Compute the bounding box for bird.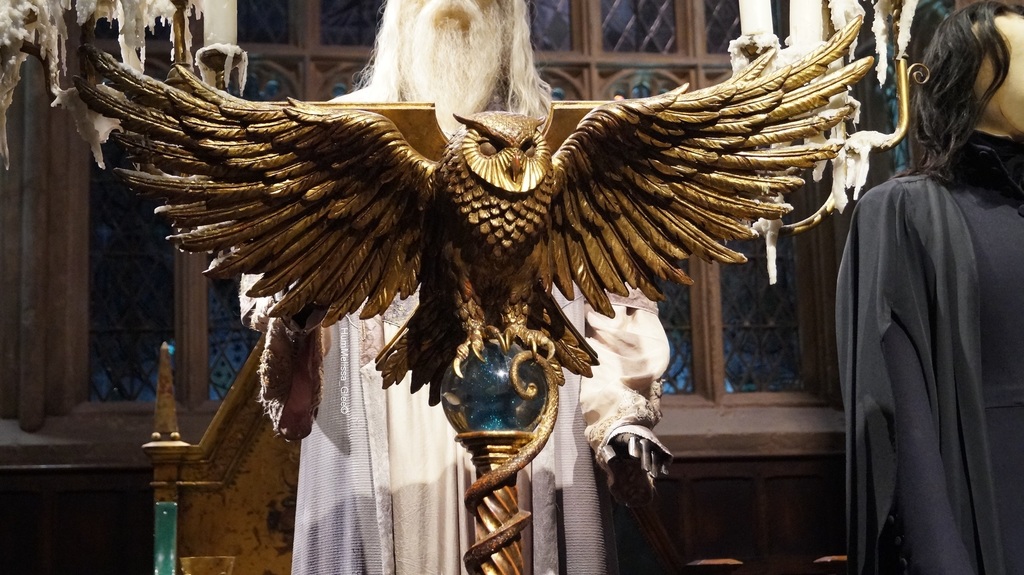
124,26,838,533.
